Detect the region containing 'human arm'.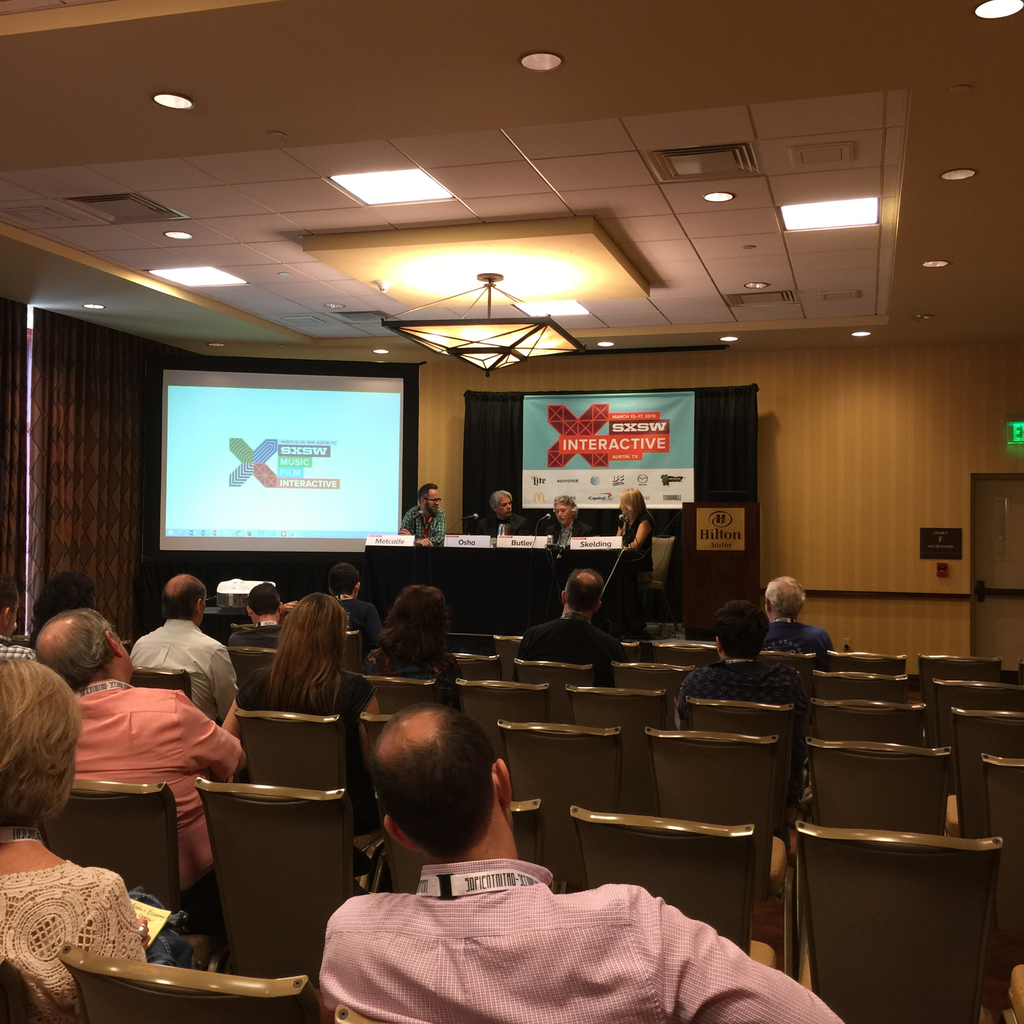
<bbox>412, 511, 445, 550</bbox>.
